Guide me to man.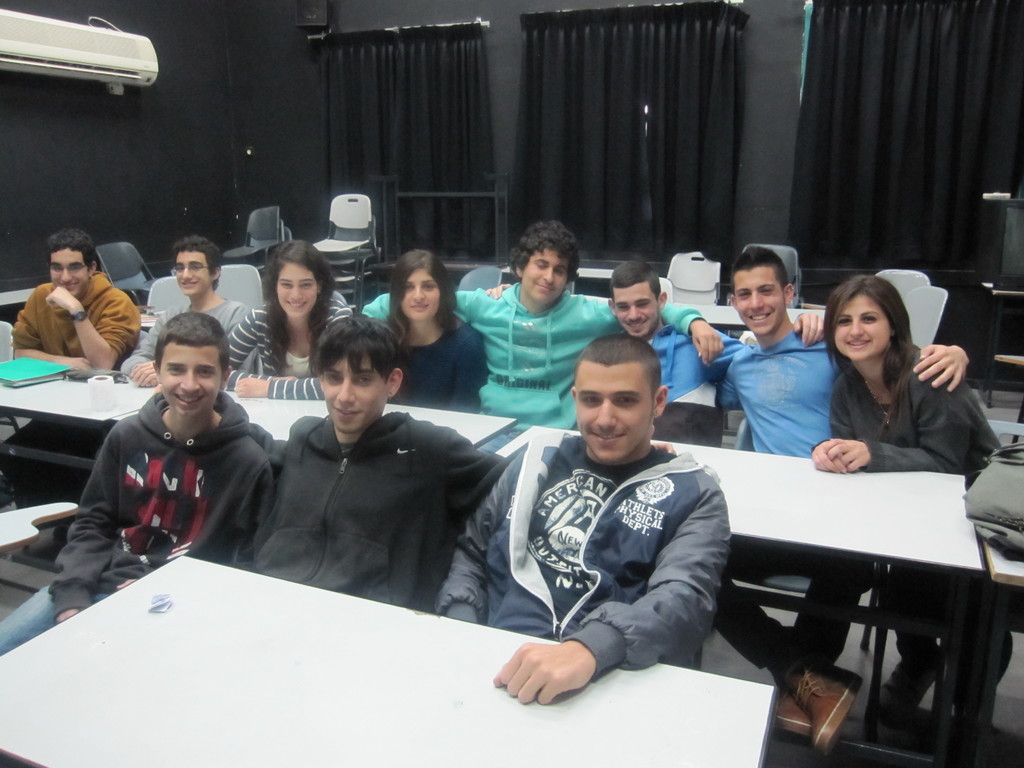
Guidance: left=348, top=218, right=718, bottom=434.
